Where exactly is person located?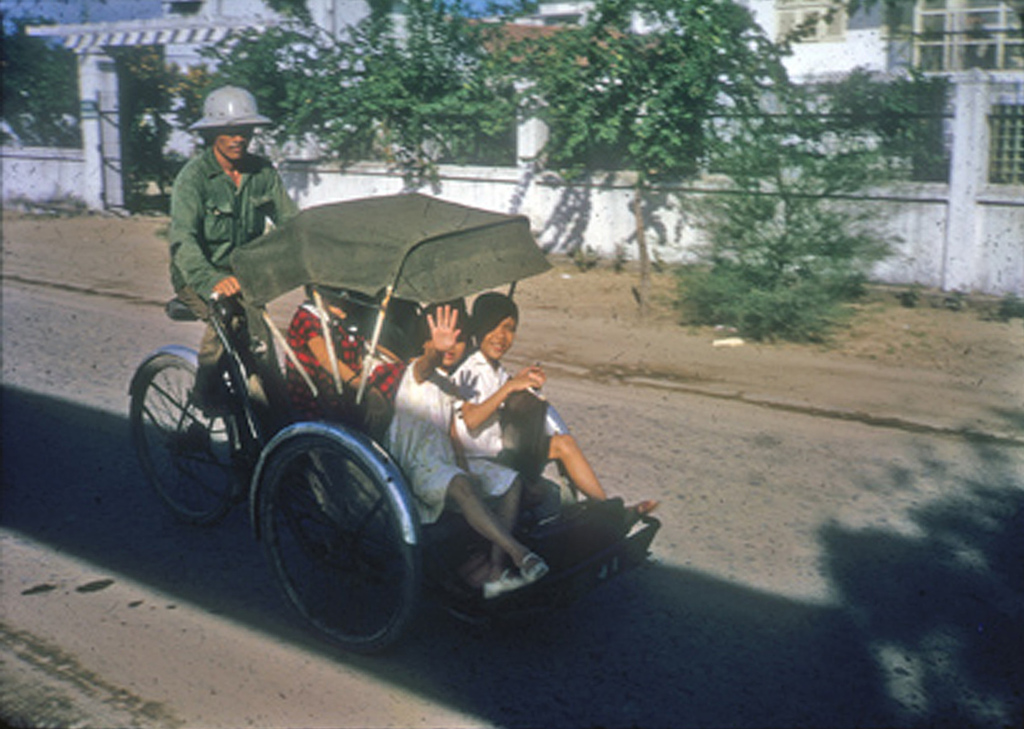
Its bounding box is [left=446, top=284, right=669, bottom=543].
